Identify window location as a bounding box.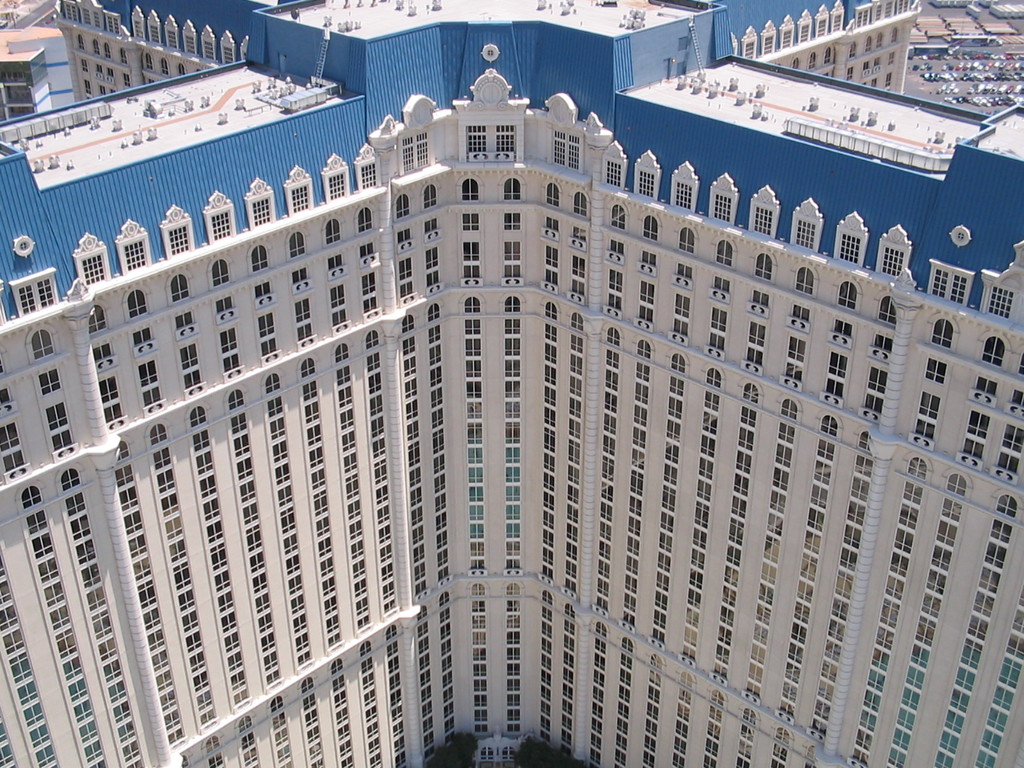
detection(732, 495, 747, 520).
